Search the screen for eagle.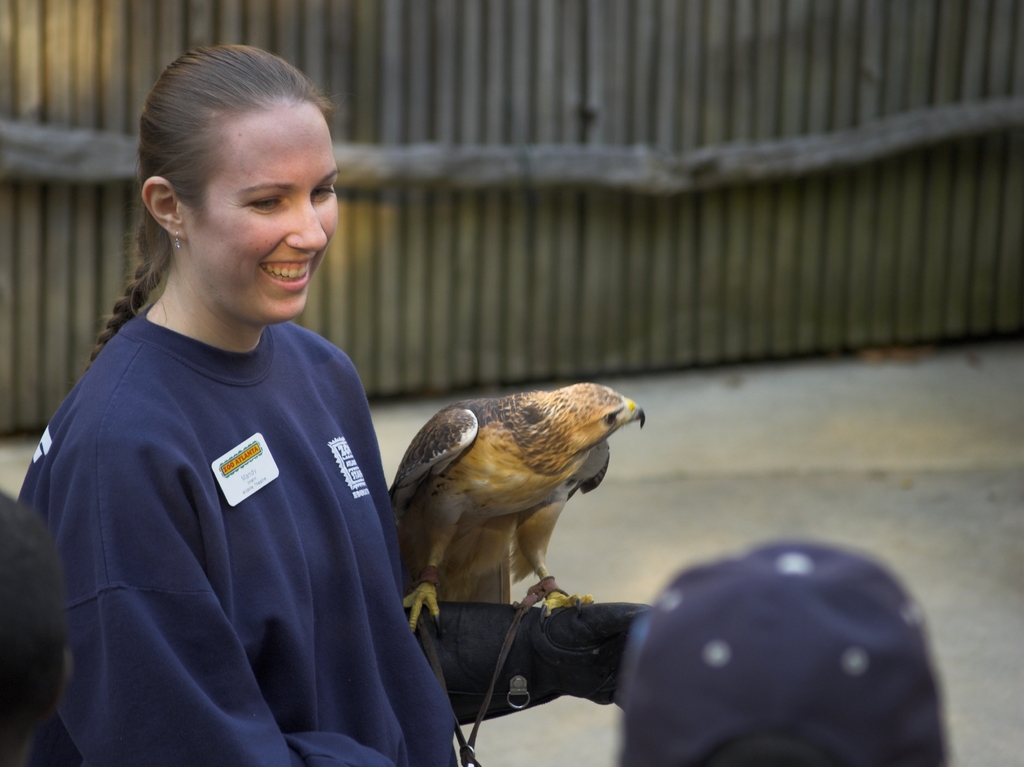
Found at box(383, 380, 648, 633).
